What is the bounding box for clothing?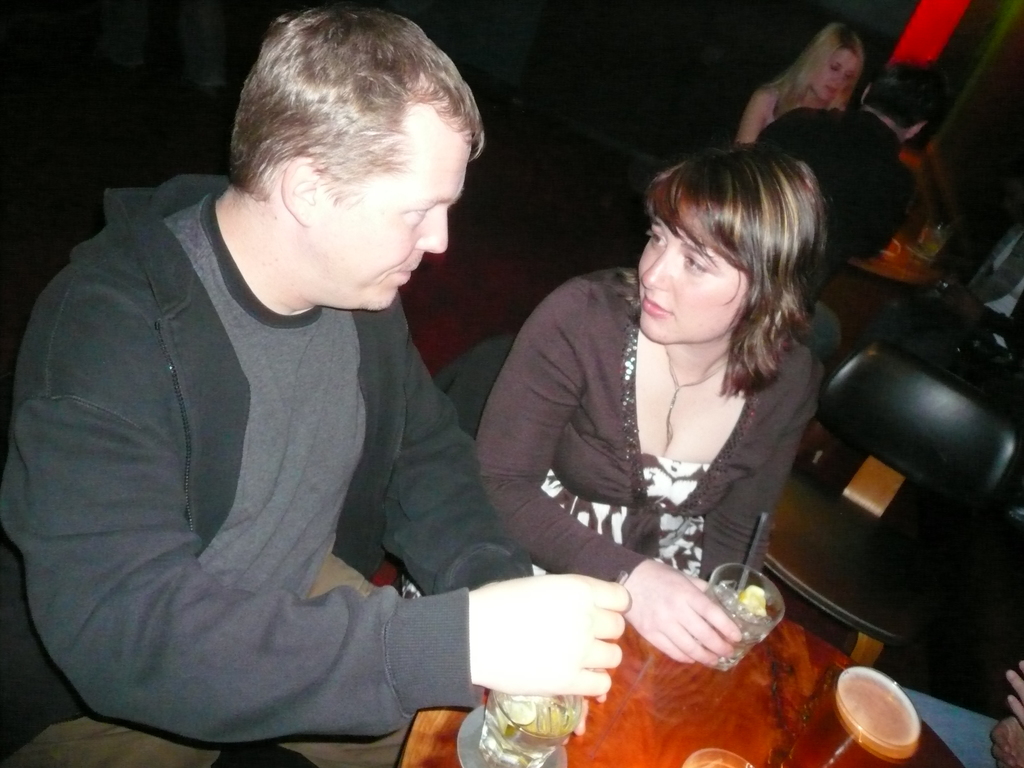
pyautogui.locateOnScreen(758, 109, 918, 381).
